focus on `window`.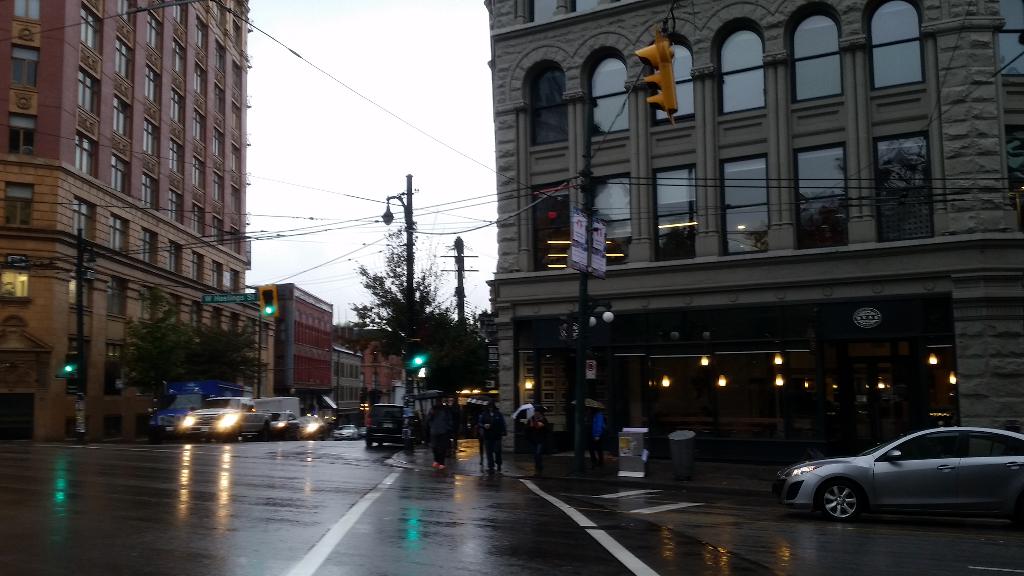
Focused at BBox(14, 0, 42, 21).
